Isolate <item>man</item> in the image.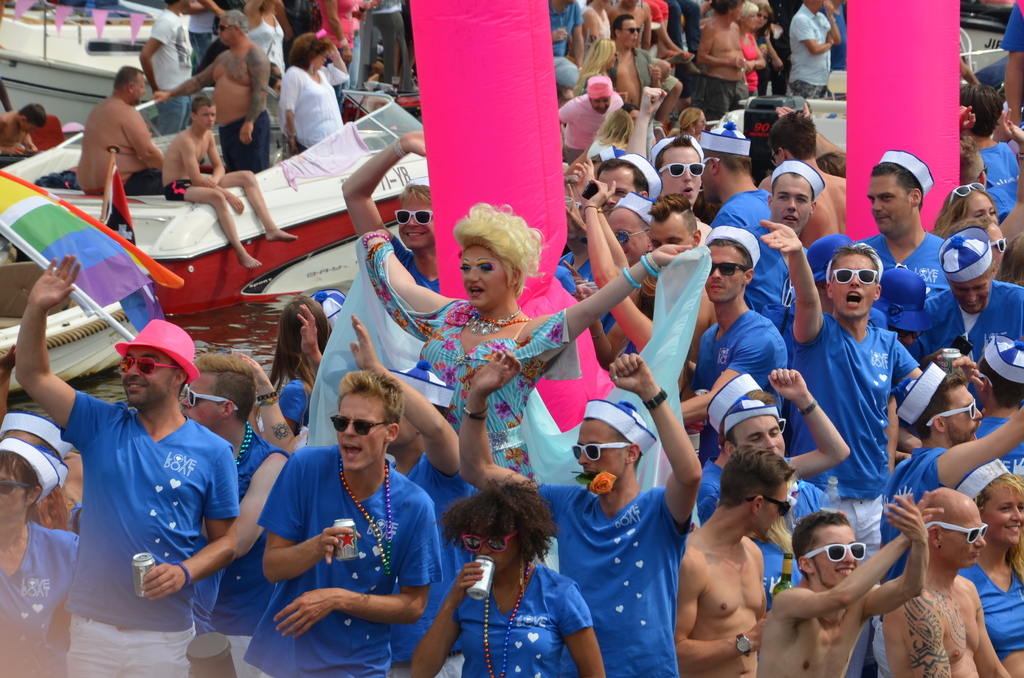
Isolated region: box=[853, 142, 957, 345].
